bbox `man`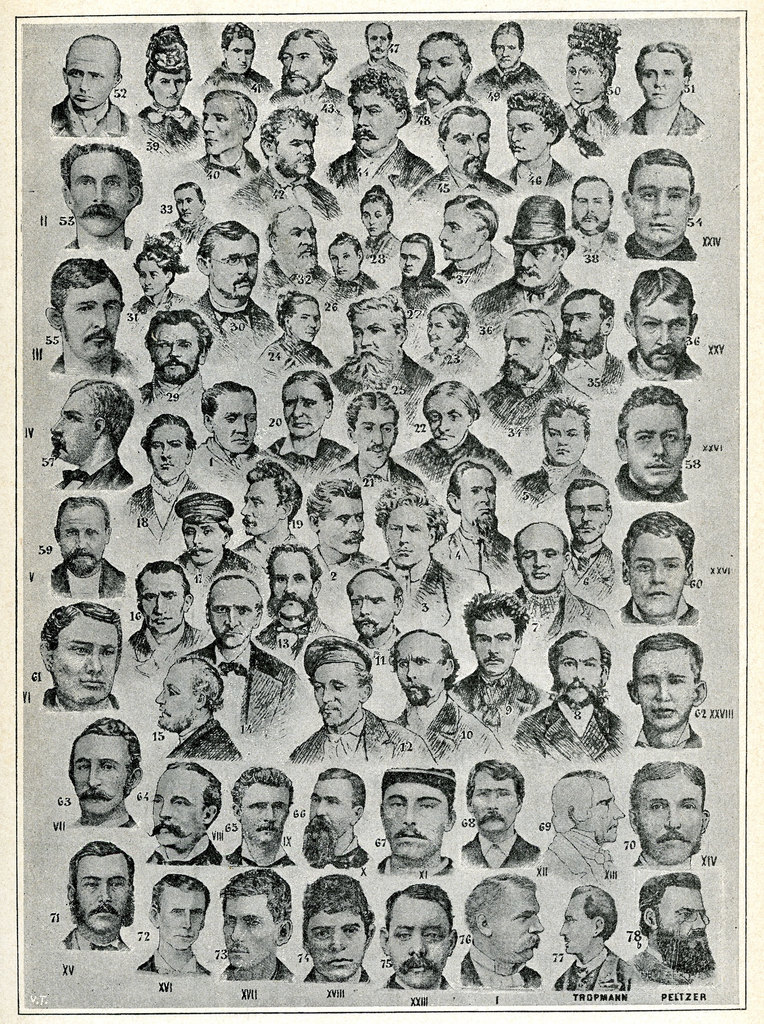
(189,88,257,175)
